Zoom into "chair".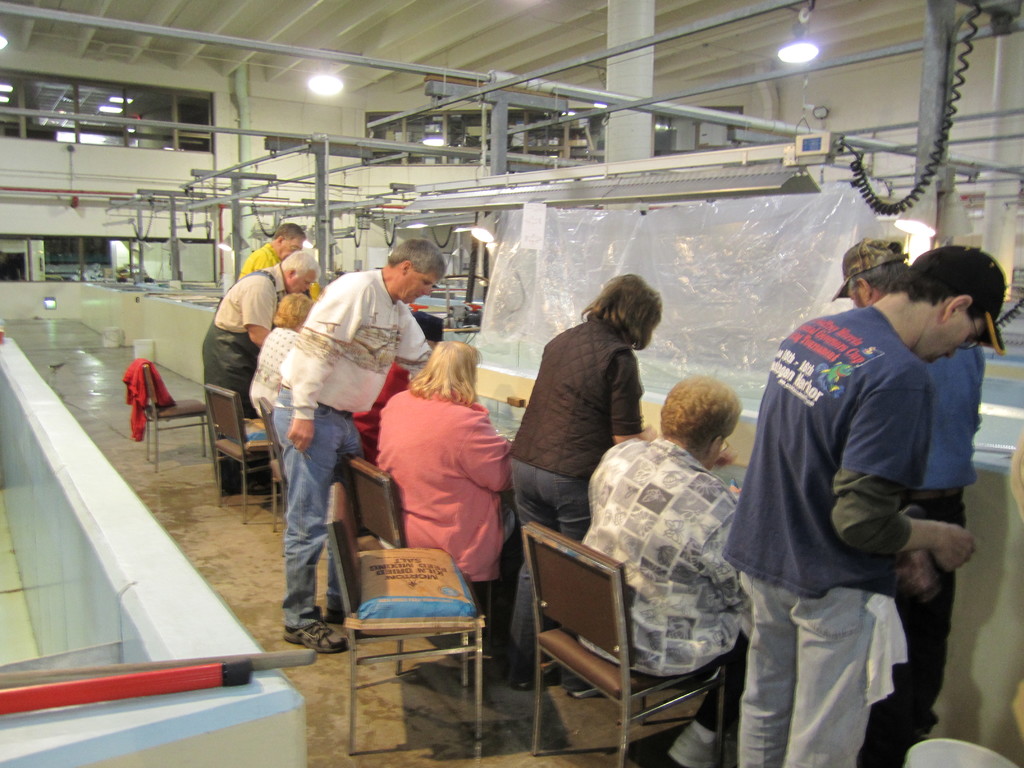
Zoom target: (x1=345, y1=452, x2=514, y2=676).
